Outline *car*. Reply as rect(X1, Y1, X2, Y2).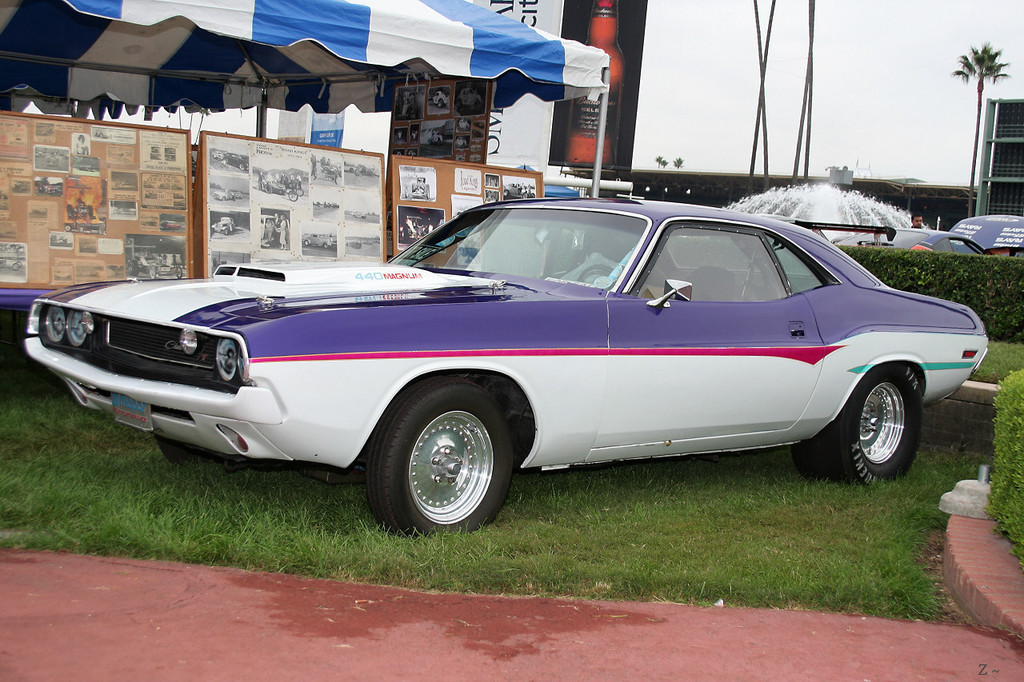
rect(262, 179, 305, 200).
